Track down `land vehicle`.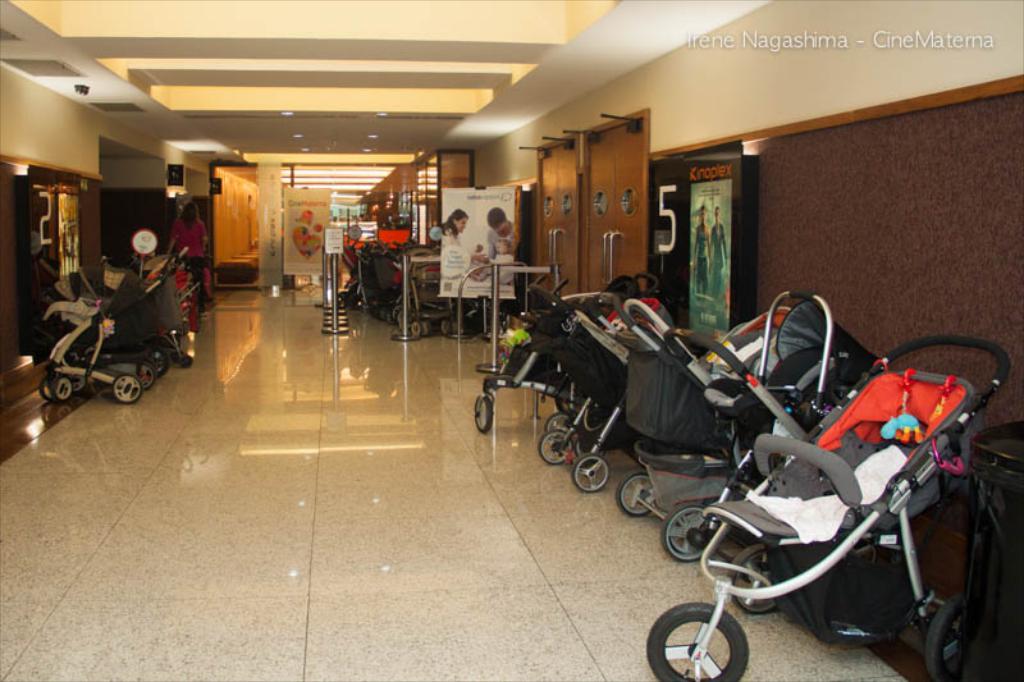
Tracked to 24:255:191:417.
